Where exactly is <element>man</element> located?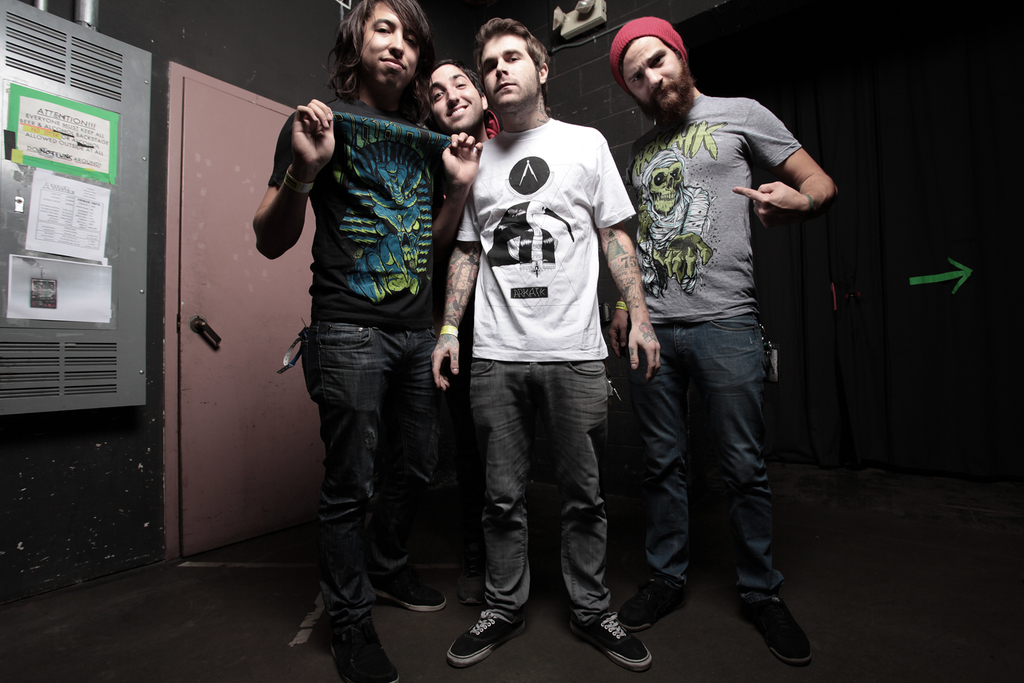
Its bounding box is select_region(599, 16, 834, 675).
